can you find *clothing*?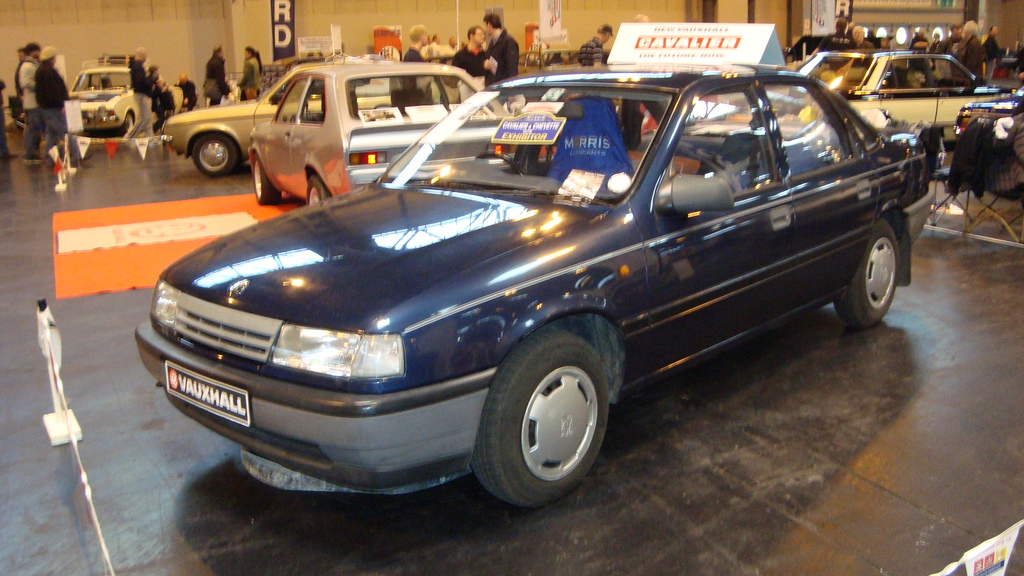
Yes, bounding box: (944, 42, 953, 56).
